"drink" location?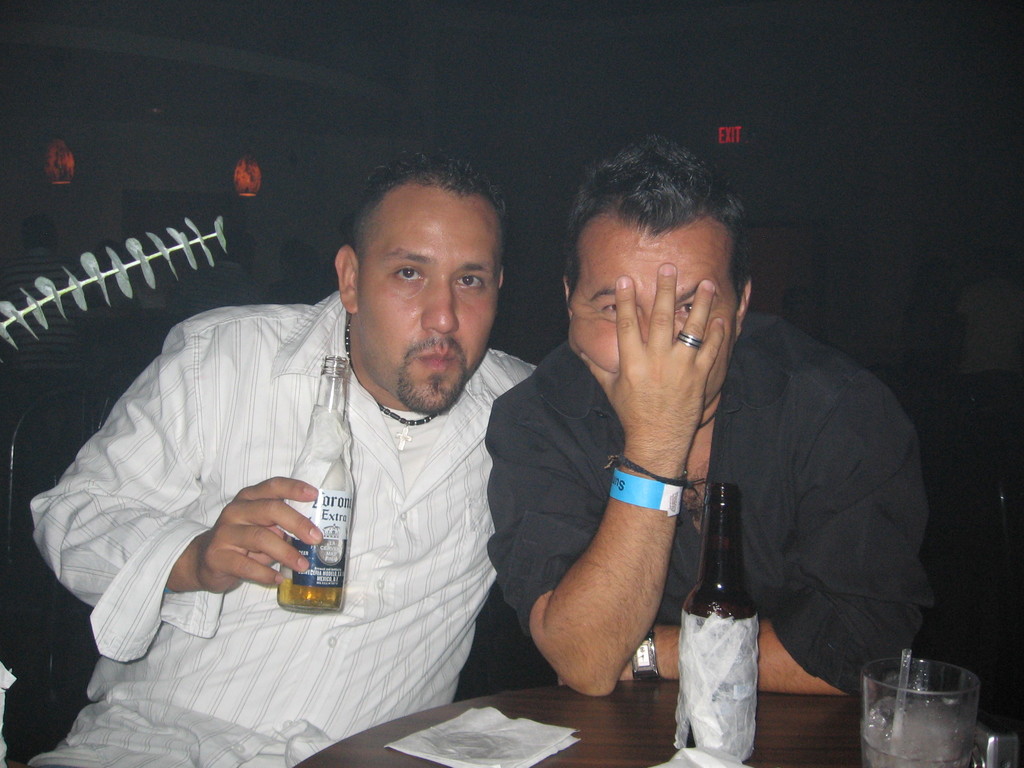
box(269, 351, 346, 616)
